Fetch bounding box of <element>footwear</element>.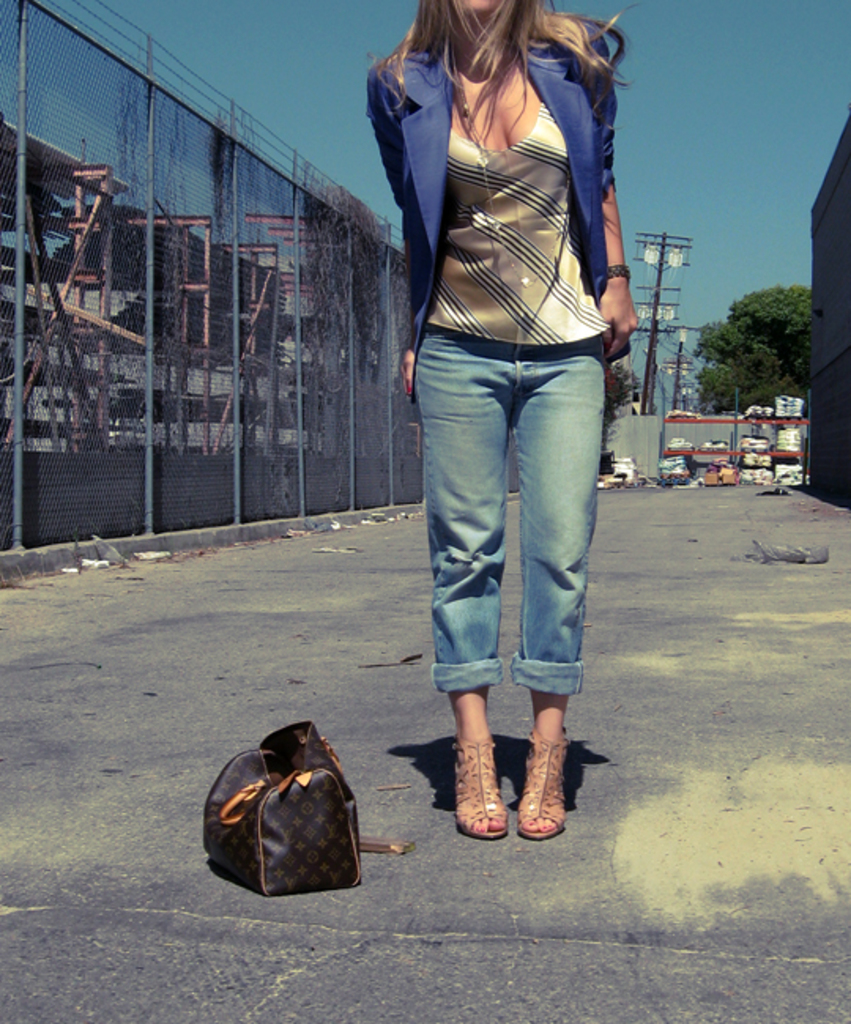
Bbox: [x1=437, y1=733, x2=552, y2=840].
